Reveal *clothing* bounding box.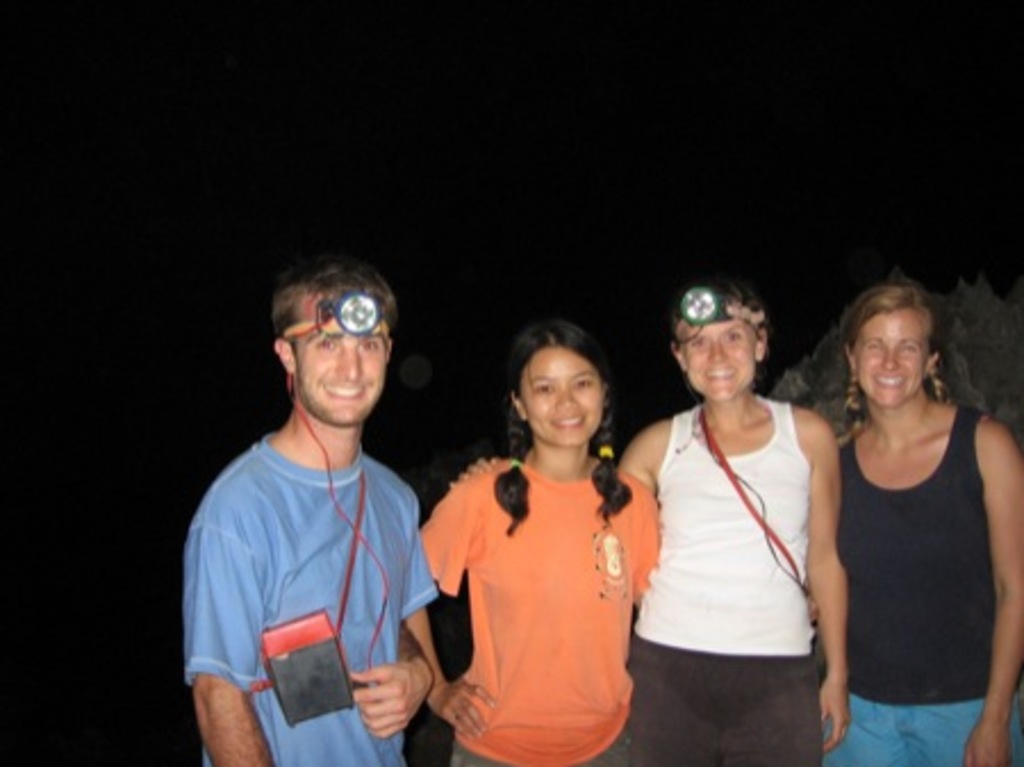
Revealed: Rect(624, 417, 821, 765).
